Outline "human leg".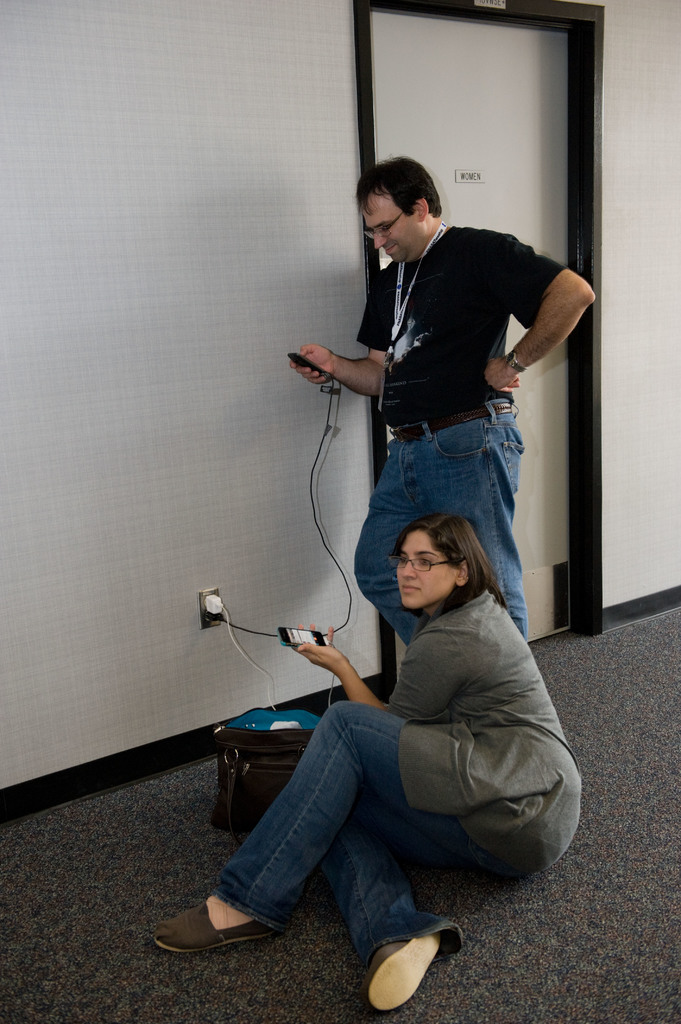
Outline: left=314, top=783, right=565, bottom=1007.
